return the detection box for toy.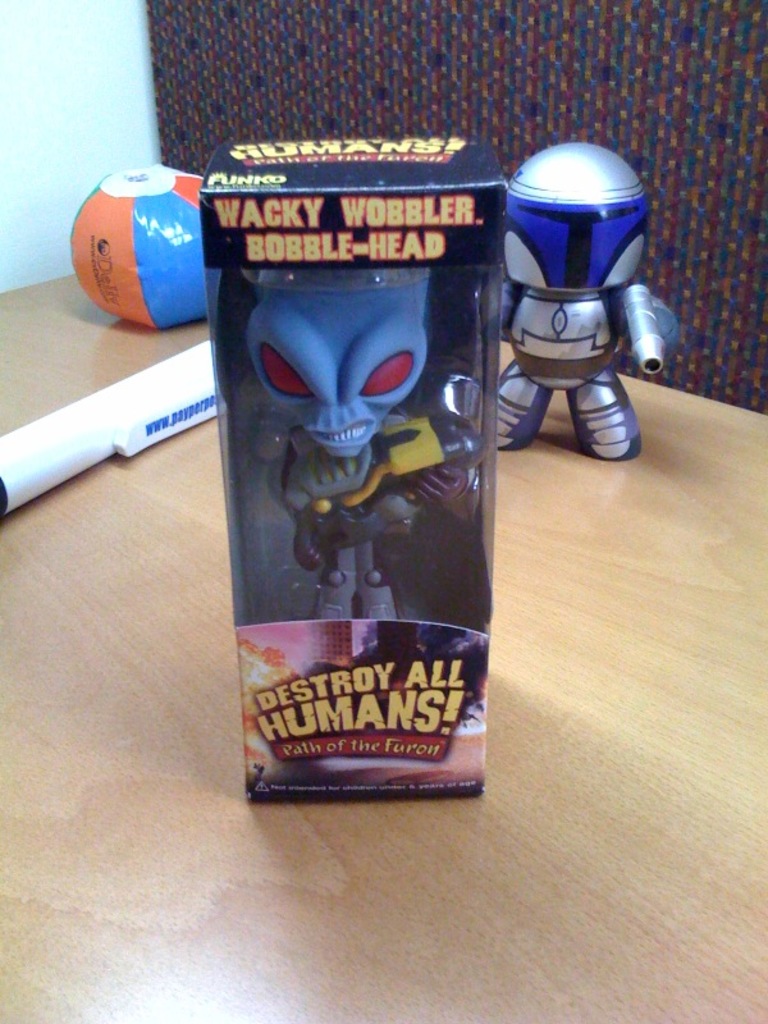
<box>508,145,680,462</box>.
